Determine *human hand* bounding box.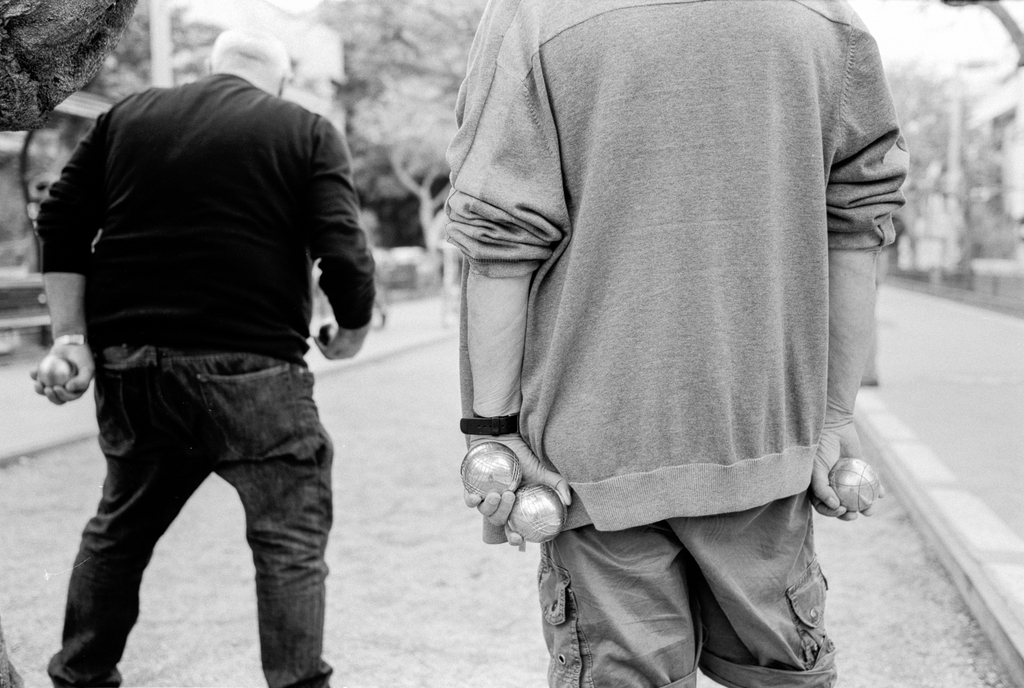
Determined: bbox(459, 438, 577, 543).
